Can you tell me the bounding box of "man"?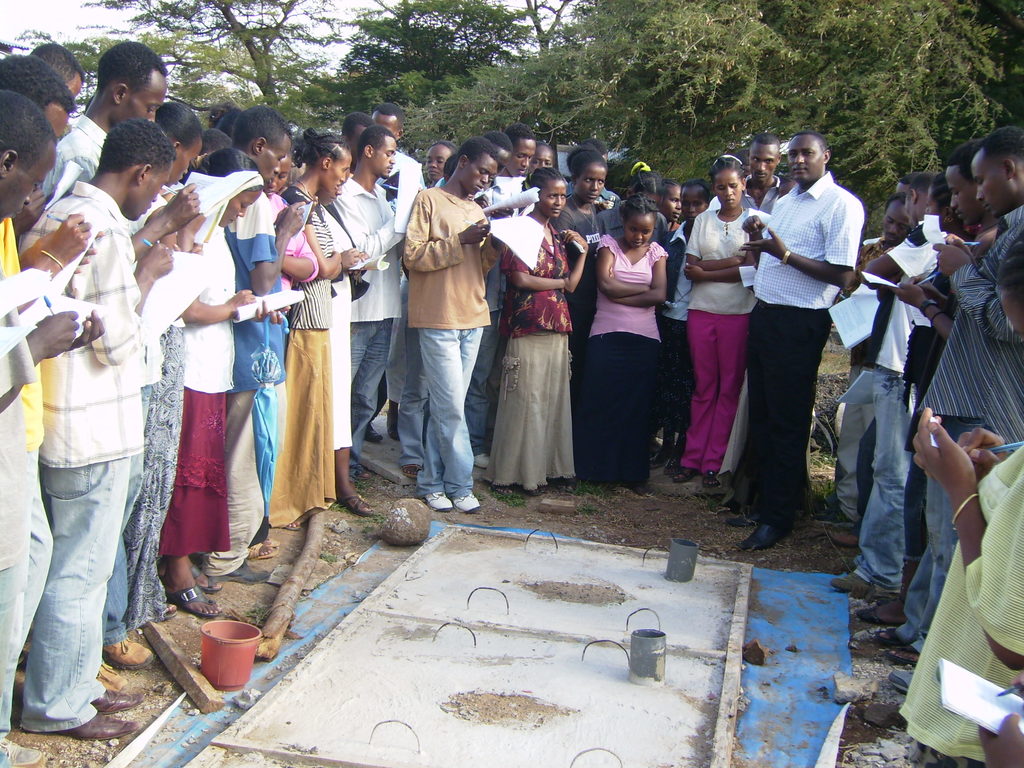
l=42, t=43, r=168, b=198.
